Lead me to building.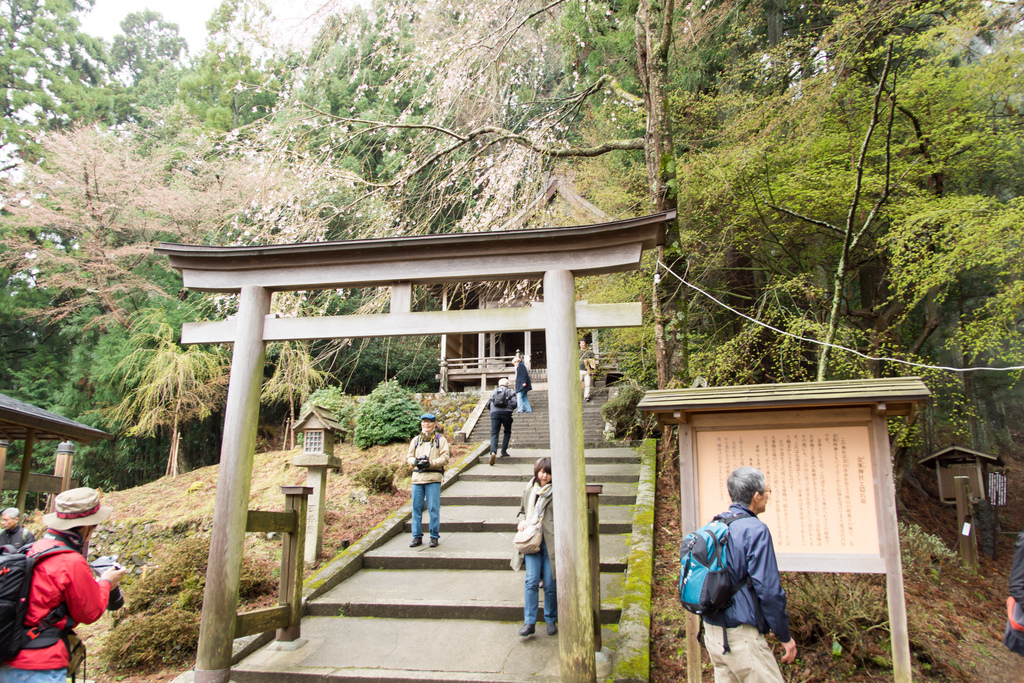
Lead to box(917, 443, 1005, 504).
